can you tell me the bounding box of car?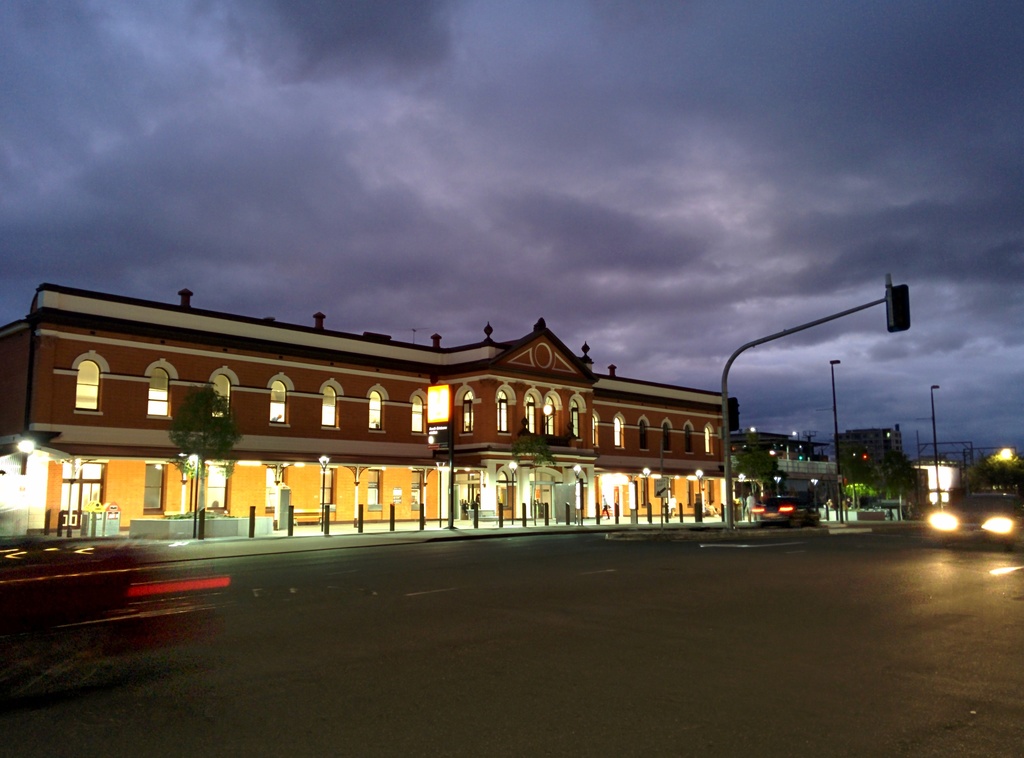
<region>920, 491, 1022, 545</region>.
